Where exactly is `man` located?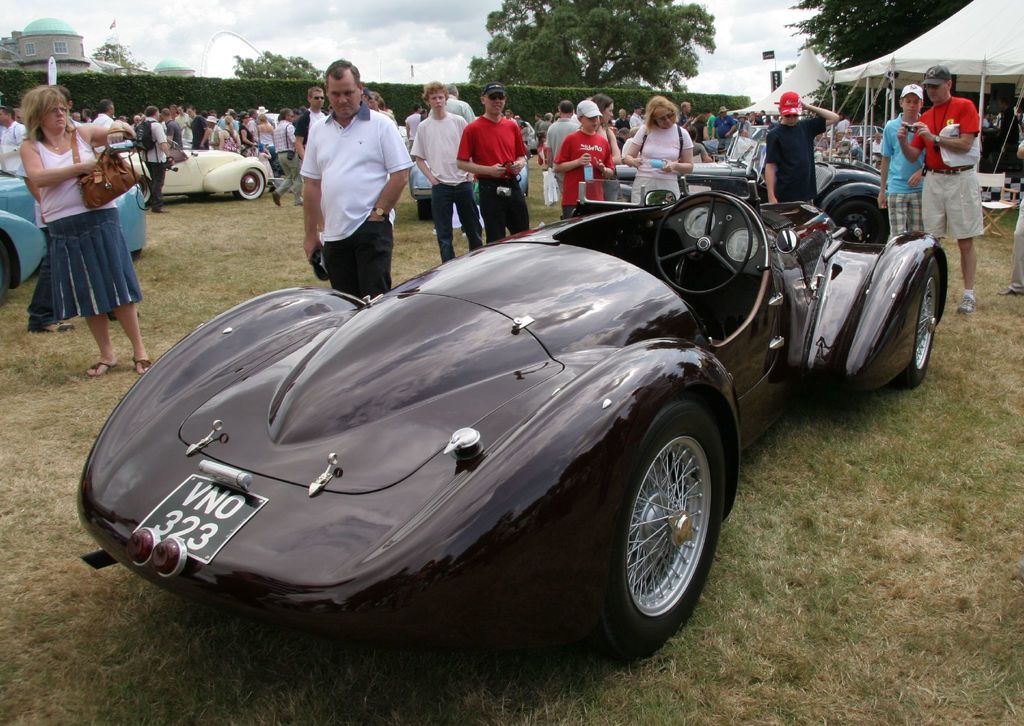
Its bounding box is locate(897, 63, 983, 314).
